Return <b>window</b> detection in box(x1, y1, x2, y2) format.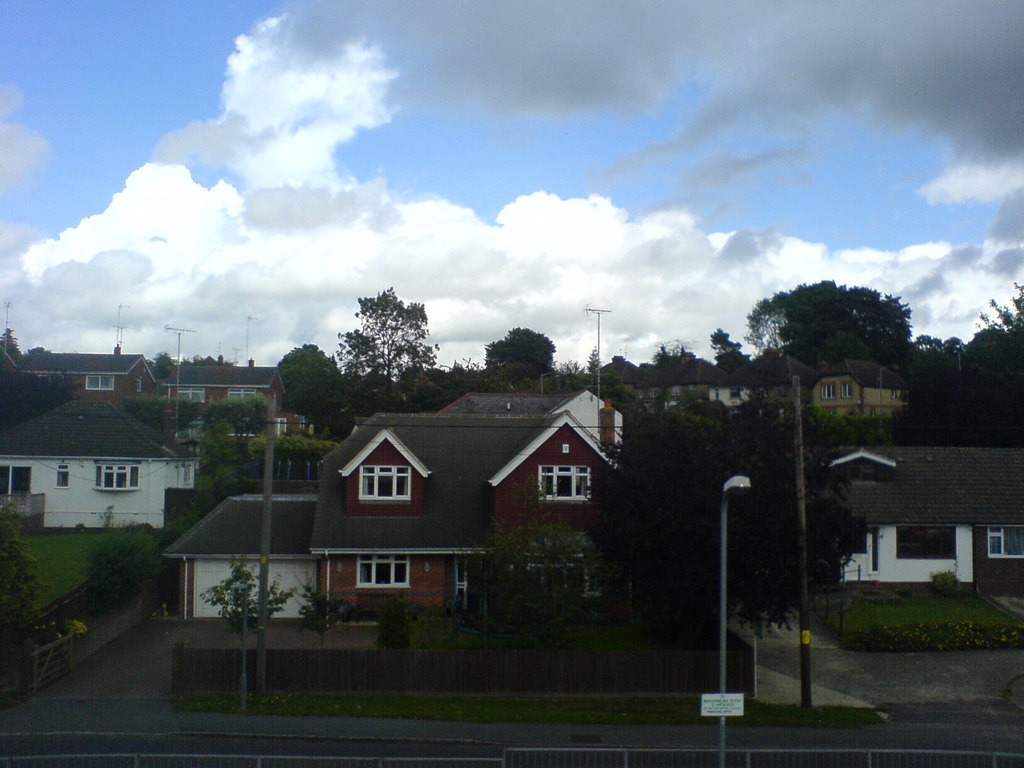
box(57, 466, 69, 487).
